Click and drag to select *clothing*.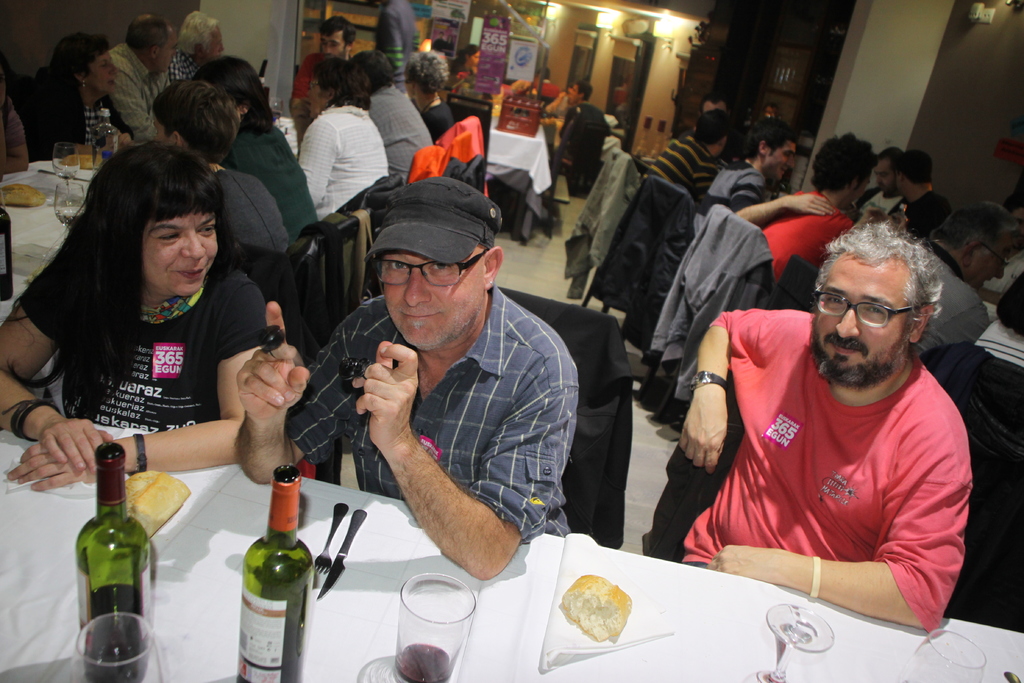
Selection: [19, 259, 271, 432].
